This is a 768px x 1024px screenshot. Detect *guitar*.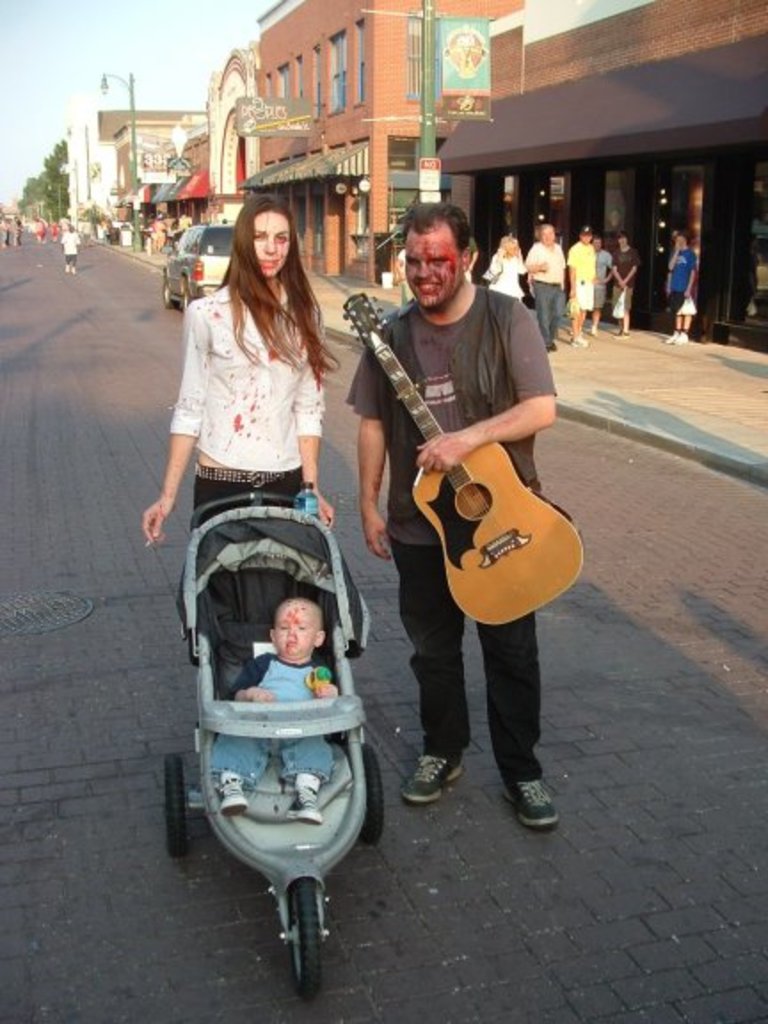
bbox=(340, 290, 580, 608).
